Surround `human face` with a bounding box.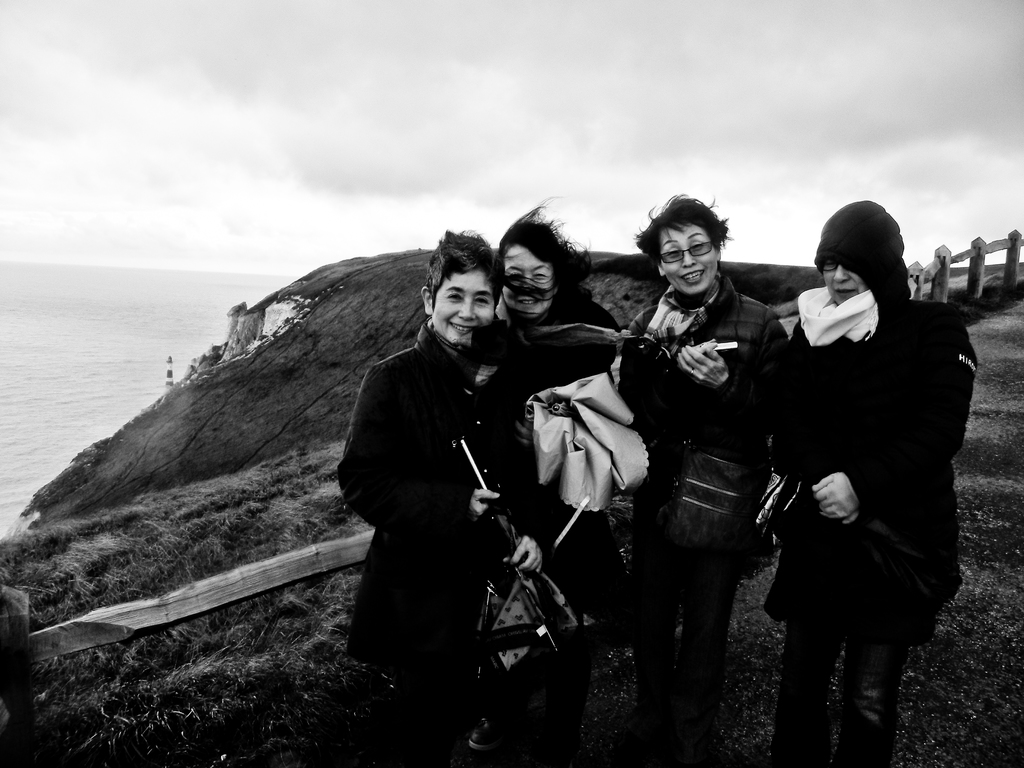
[504,248,552,317].
